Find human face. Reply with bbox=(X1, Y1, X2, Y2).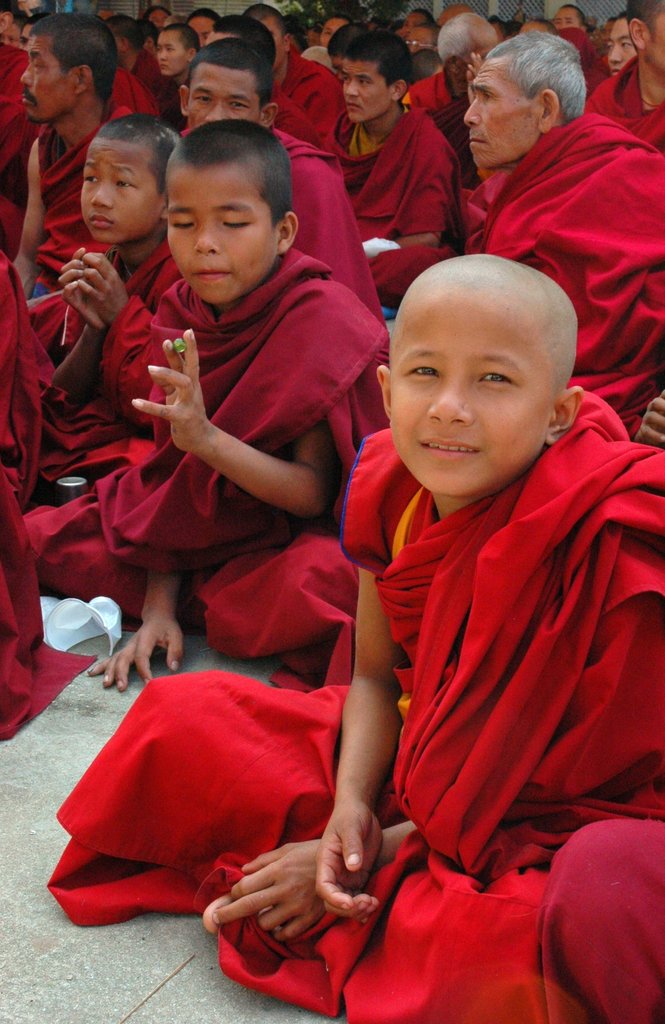
bbox=(386, 305, 554, 480).
